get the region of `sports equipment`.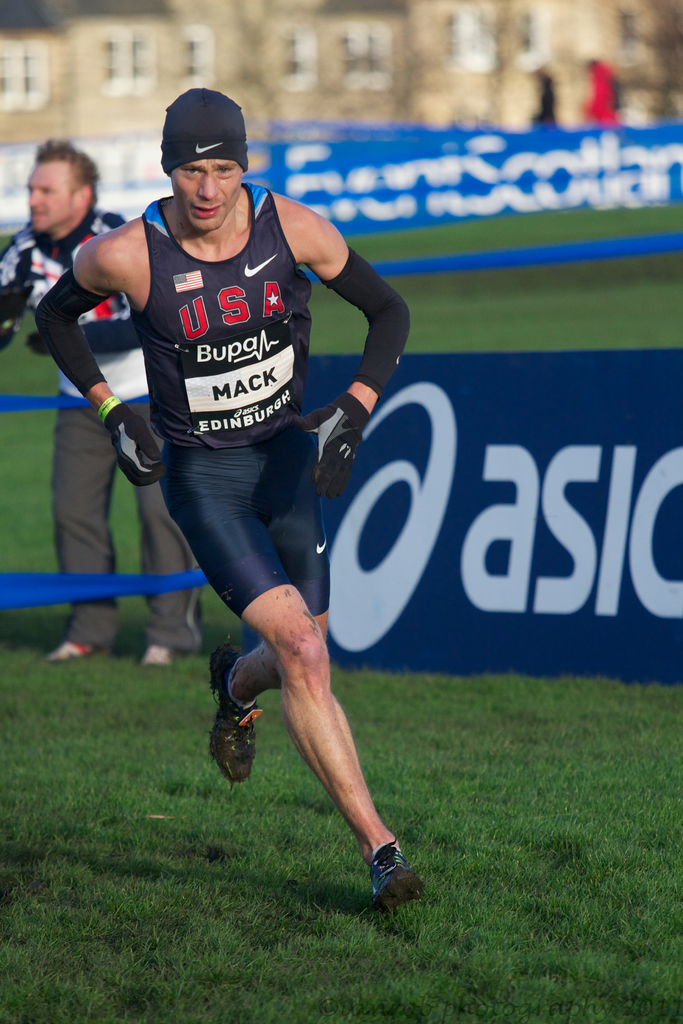
Rect(367, 835, 425, 917).
